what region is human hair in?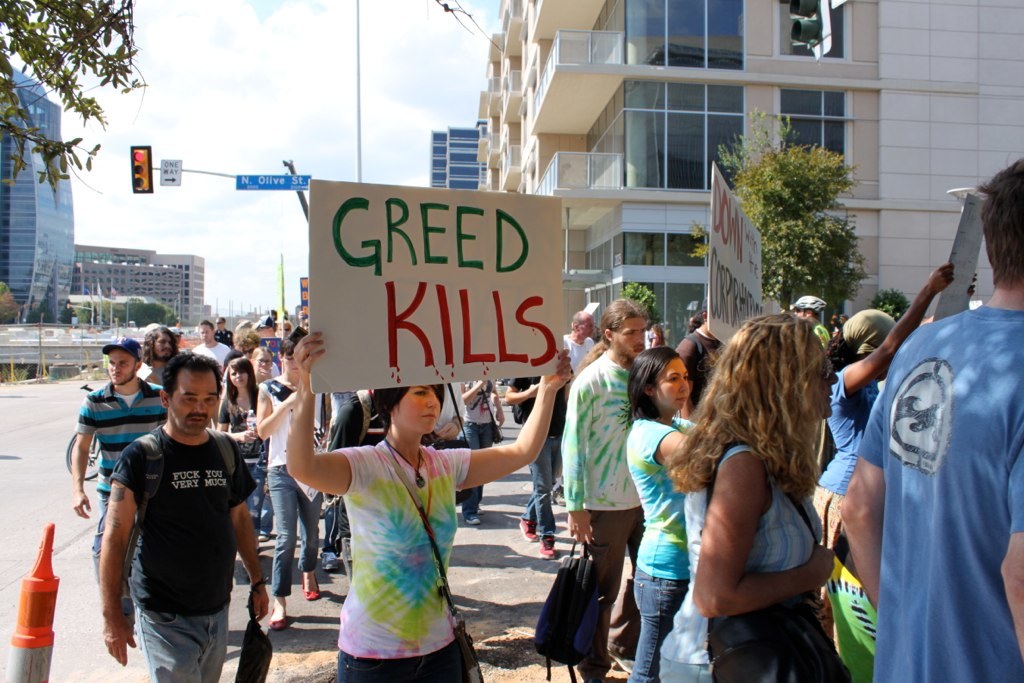
{"x1": 979, "y1": 154, "x2": 1023, "y2": 283}.
